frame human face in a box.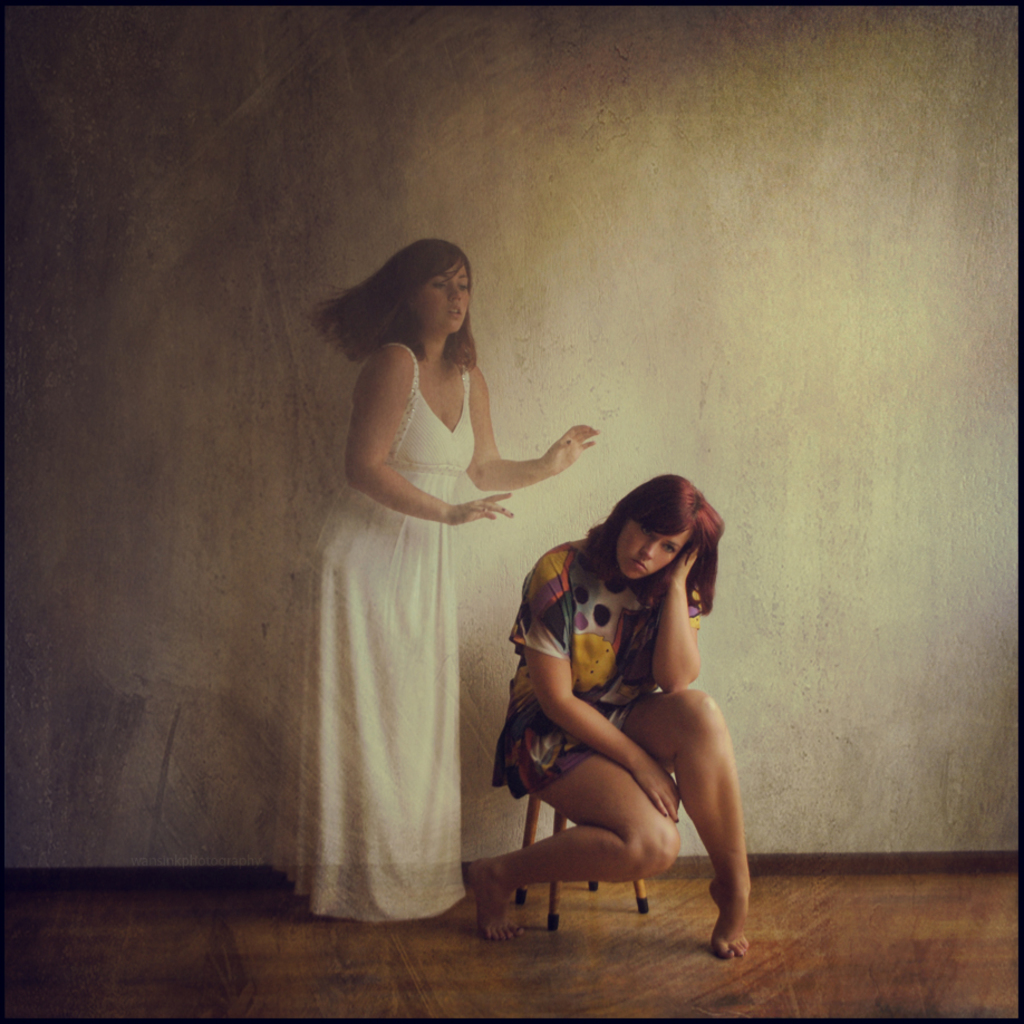
rect(418, 265, 471, 335).
